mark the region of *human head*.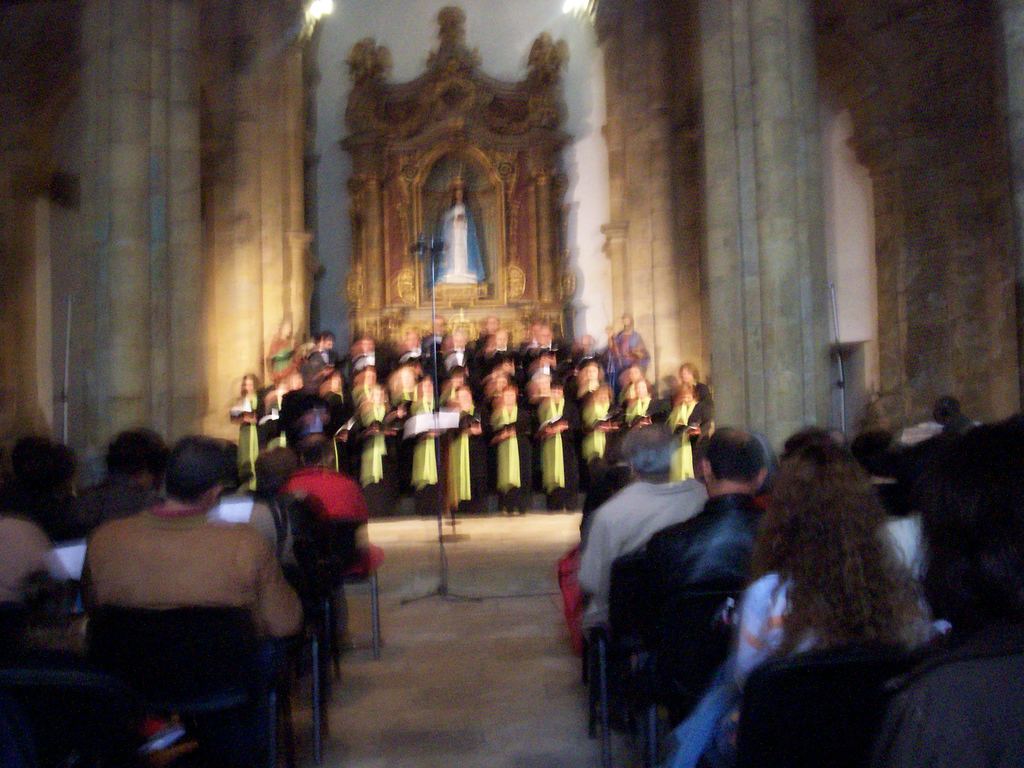
Region: l=934, t=393, r=958, b=428.
